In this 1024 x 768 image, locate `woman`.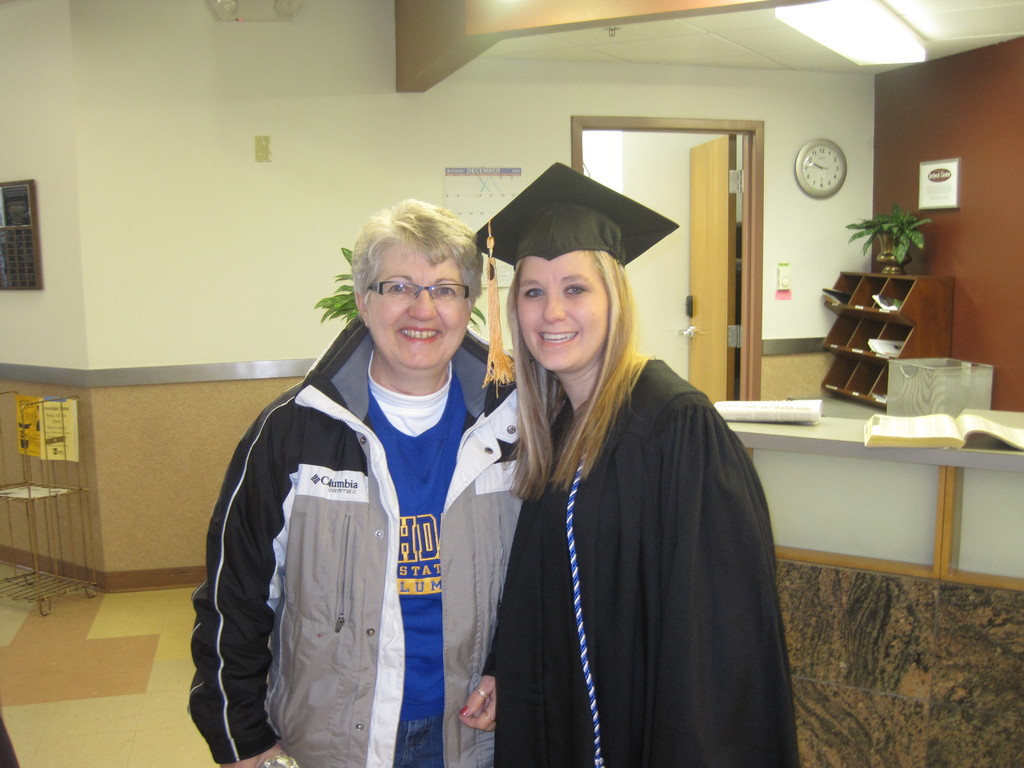
Bounding box: 188, 202, 566, 767.
